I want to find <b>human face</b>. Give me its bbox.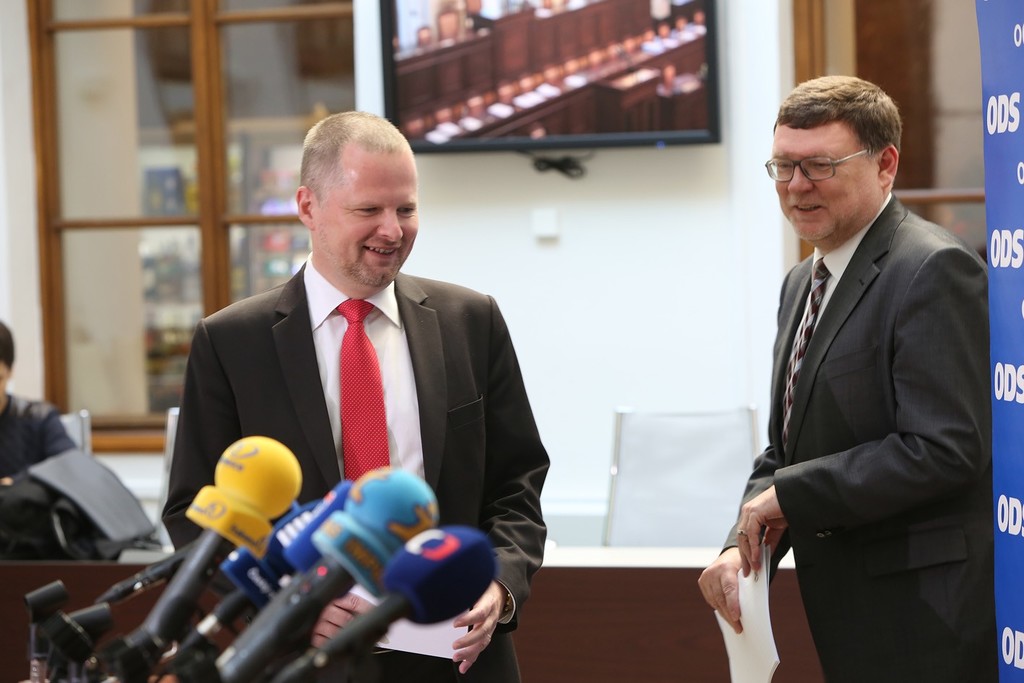
<region>309, 142, 420, 294</region>.
